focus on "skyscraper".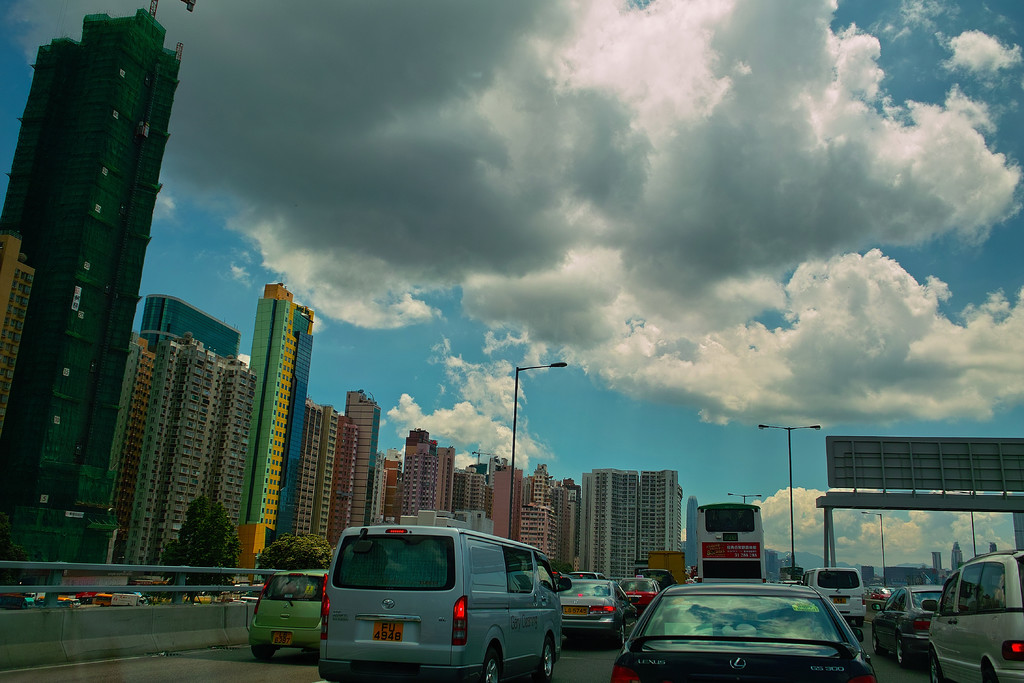
Focused at 630 468 684 563.
